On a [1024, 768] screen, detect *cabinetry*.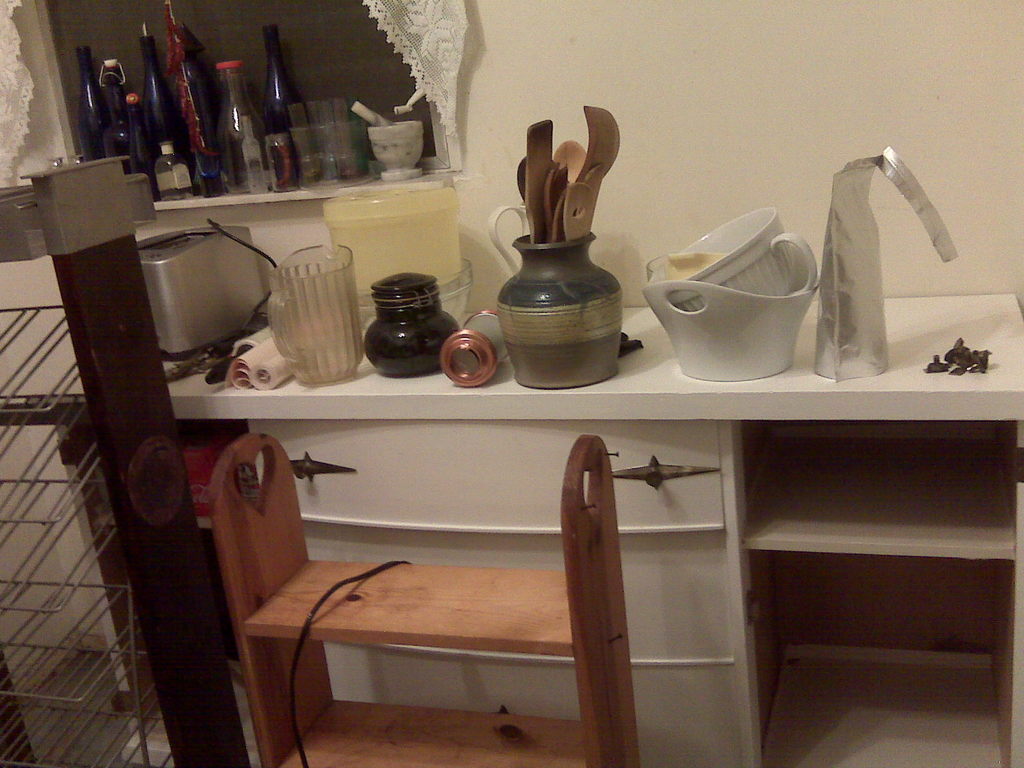
select_region(229, 381, 740, 745).
